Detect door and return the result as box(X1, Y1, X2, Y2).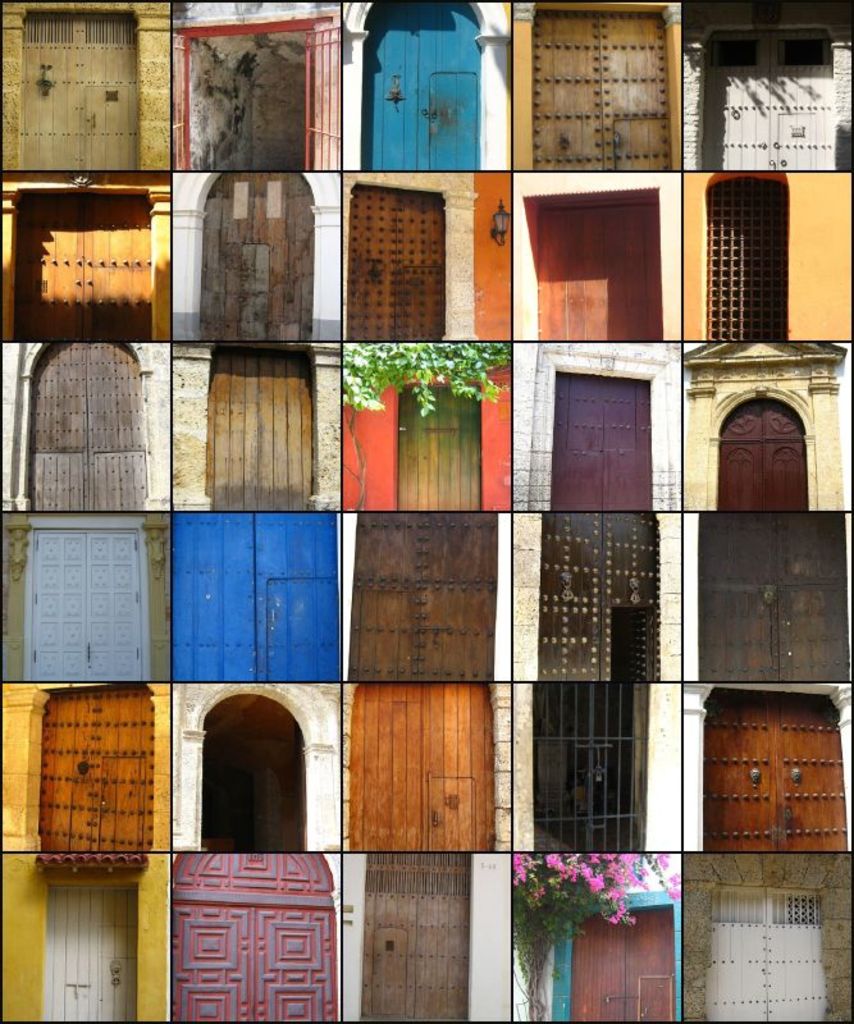
box(31, 343, 145, 509).
